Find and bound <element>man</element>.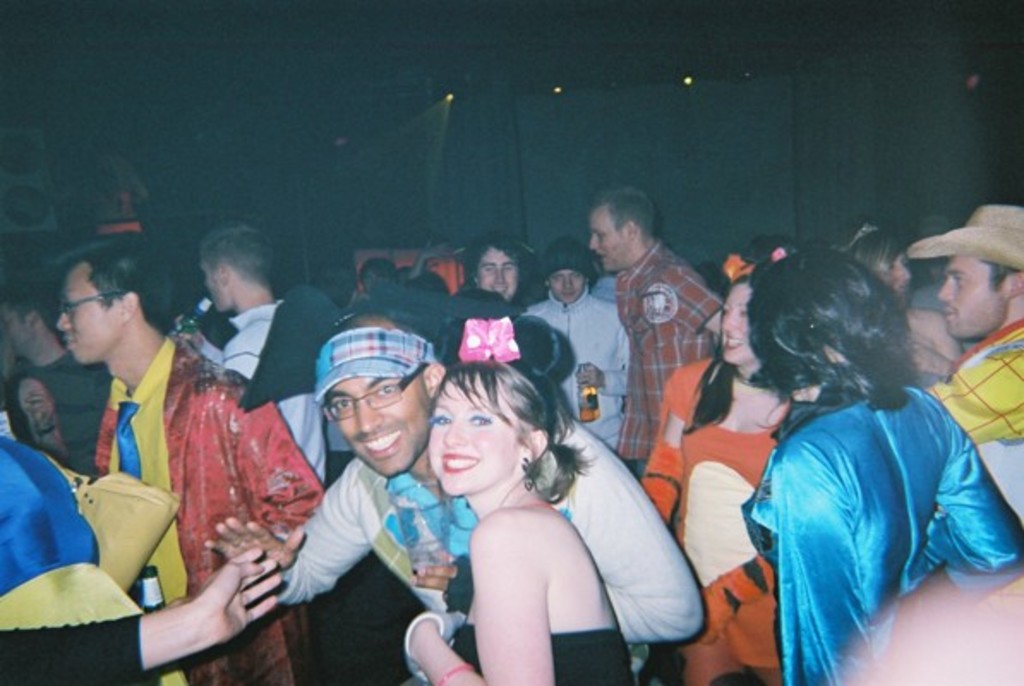
Bound: 199,305,707,684.
